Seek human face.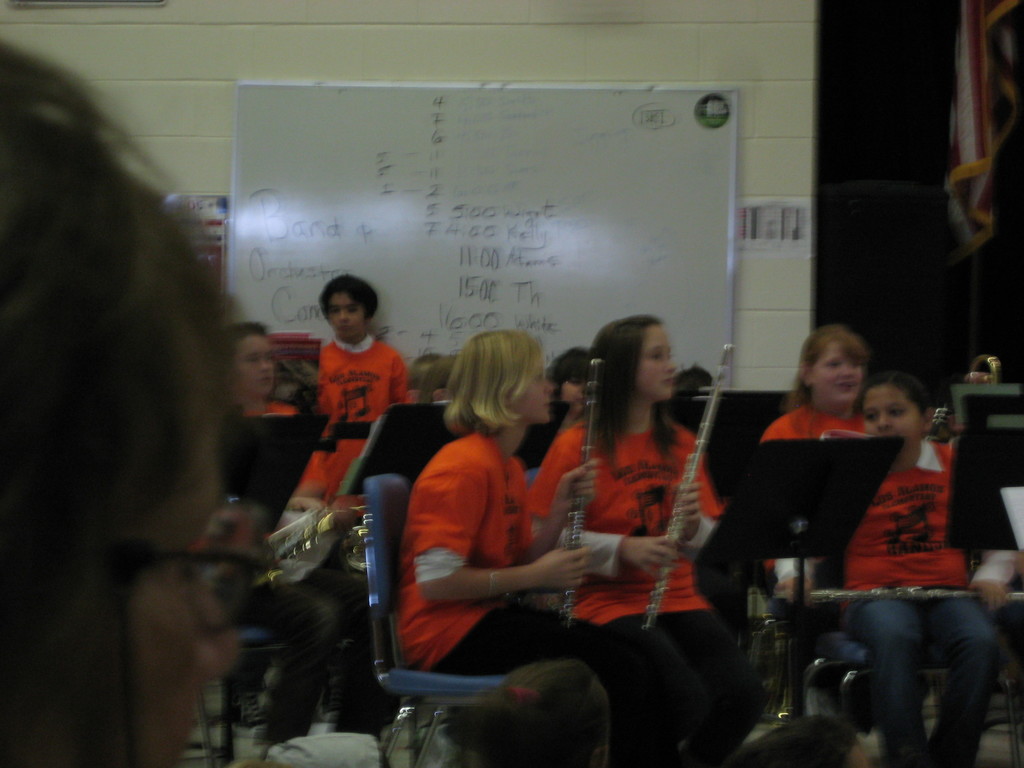
<bbox>817, 340, 867, 401</bbox>.
